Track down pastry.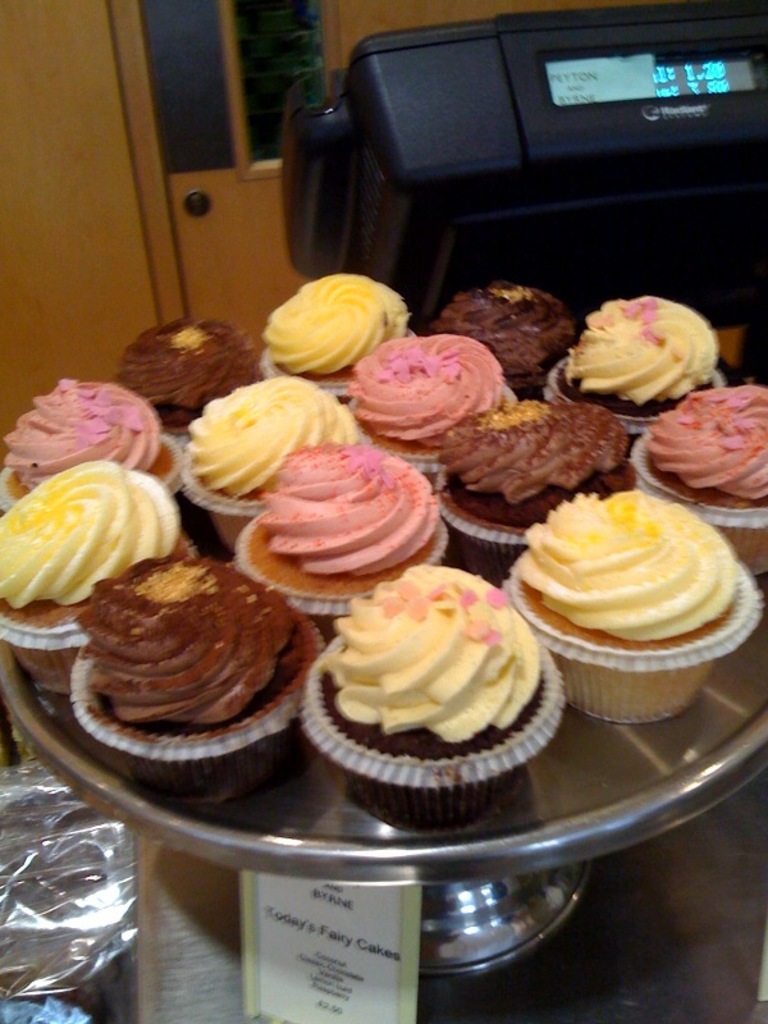
Tracked to (left=0, top=463, right=192, bottom=691).
